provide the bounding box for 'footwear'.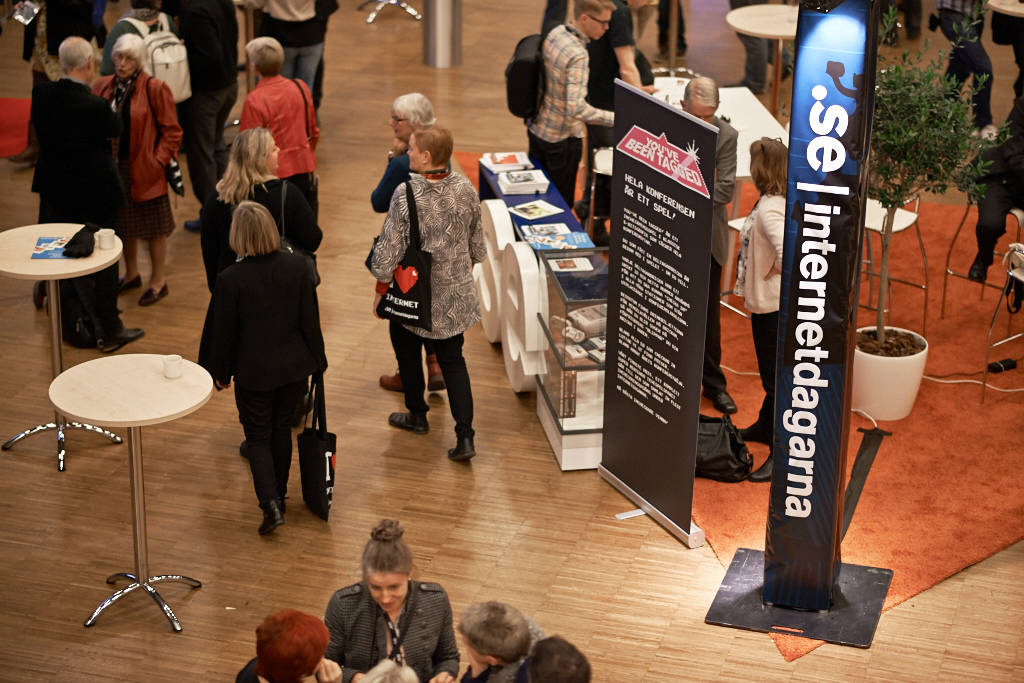
pyautogui.locateOnScreen(186, 215, 202, 235).
